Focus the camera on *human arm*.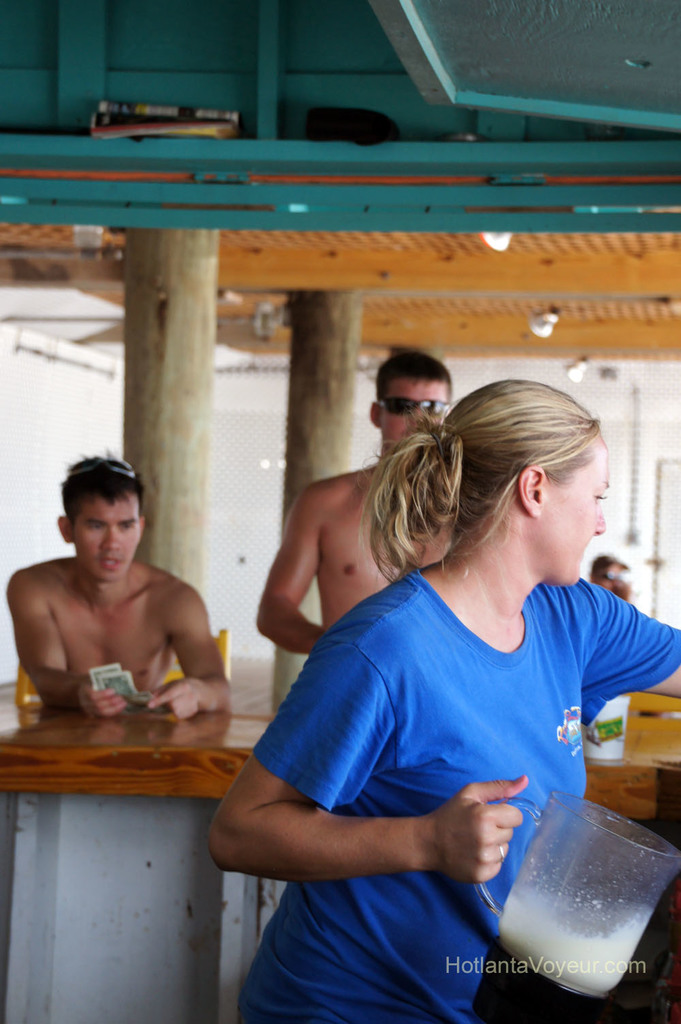
Focus region: (x1=159, y1=566, x2=249, y2=710).
